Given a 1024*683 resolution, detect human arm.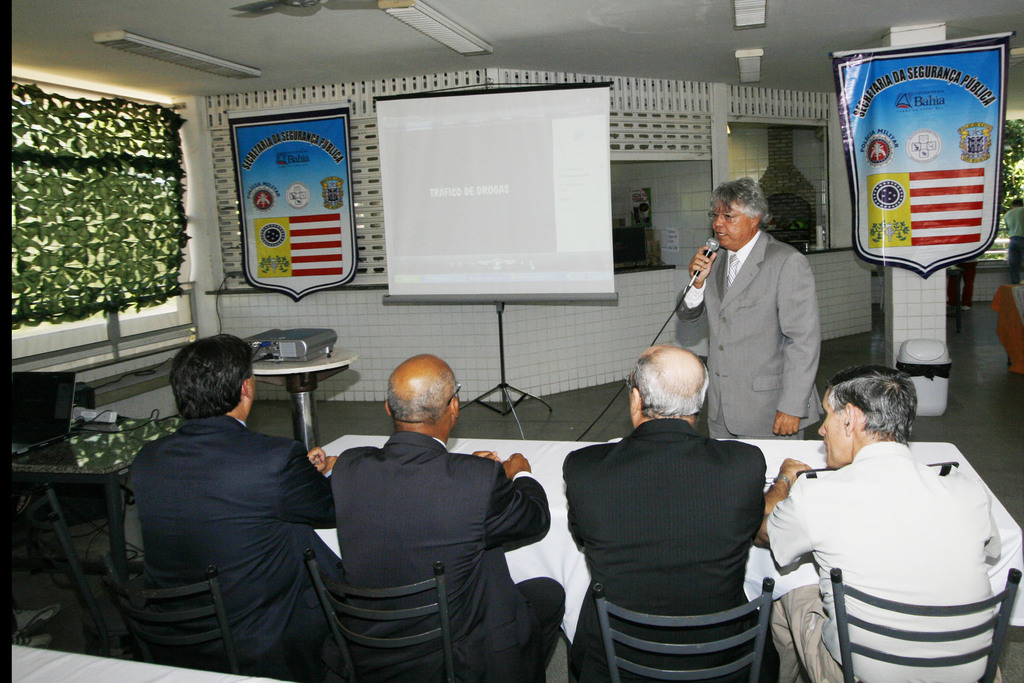
rect(300, 443, 325, 467).
